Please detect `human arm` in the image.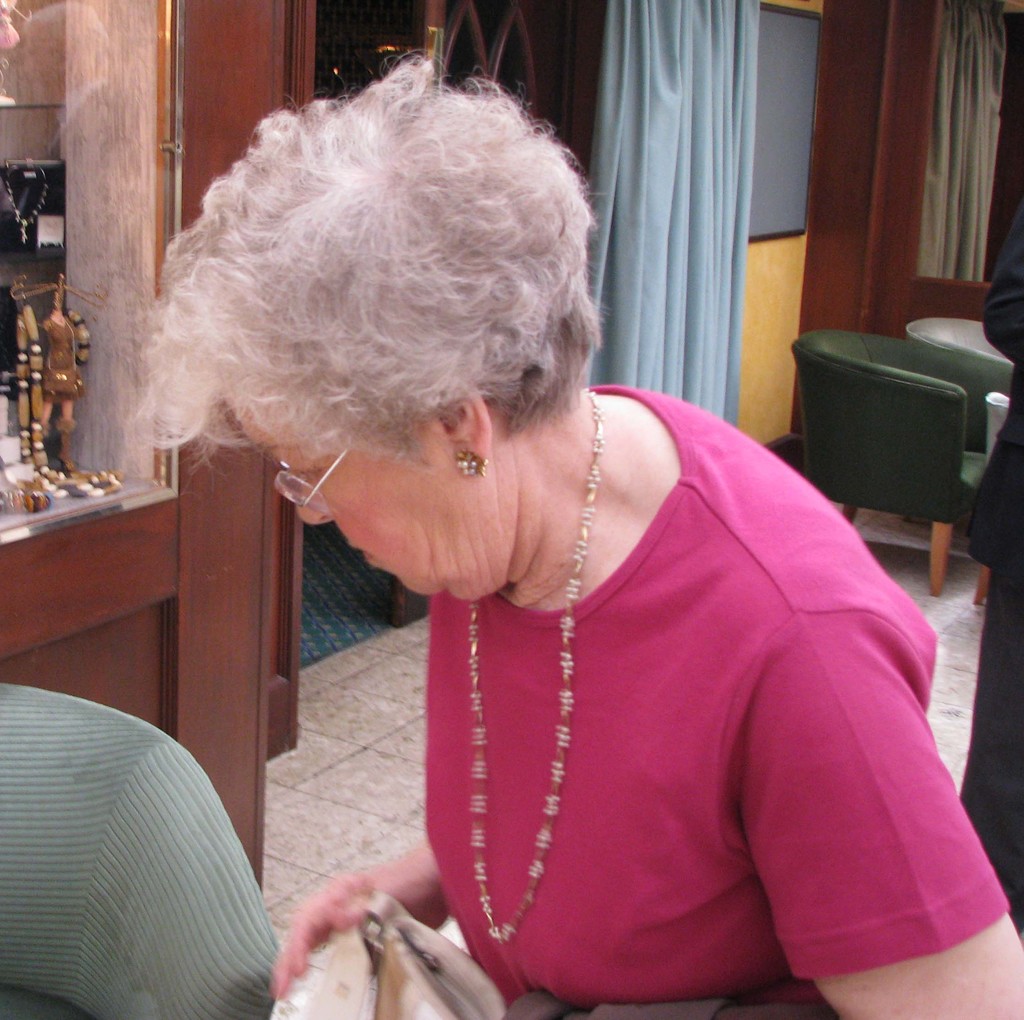
pyautogui.locateOnScreen(247, 851, 493, 1019).
